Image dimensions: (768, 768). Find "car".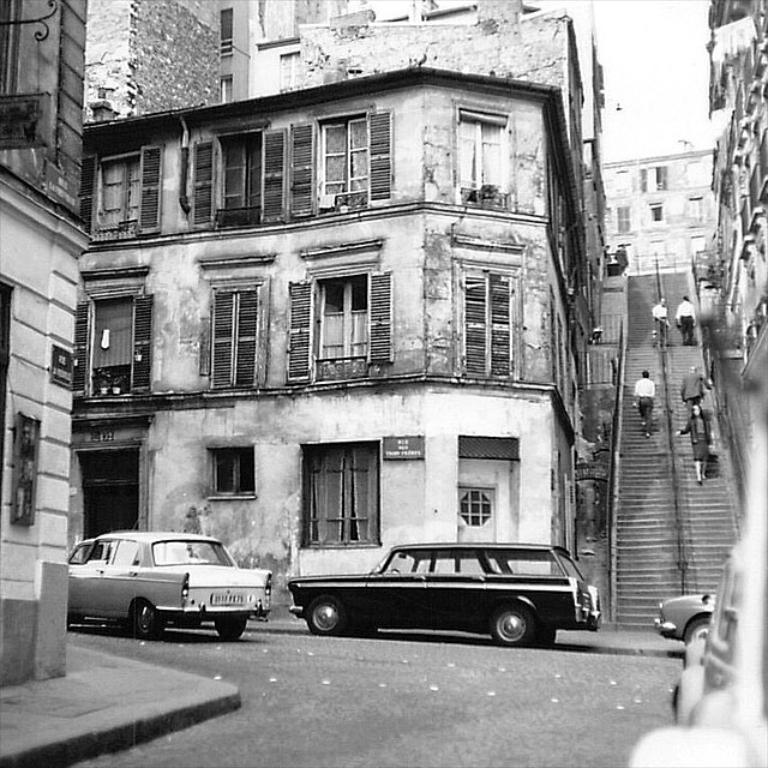
(left=622, top=541, right=767, bottom=767).
